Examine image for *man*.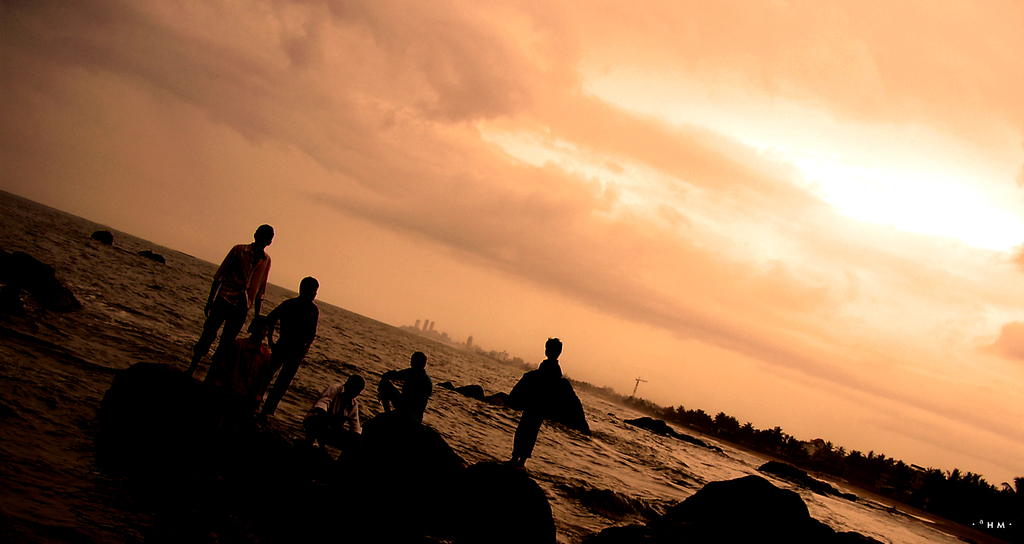
Examination result: box=[194, 218, 273, 381].
